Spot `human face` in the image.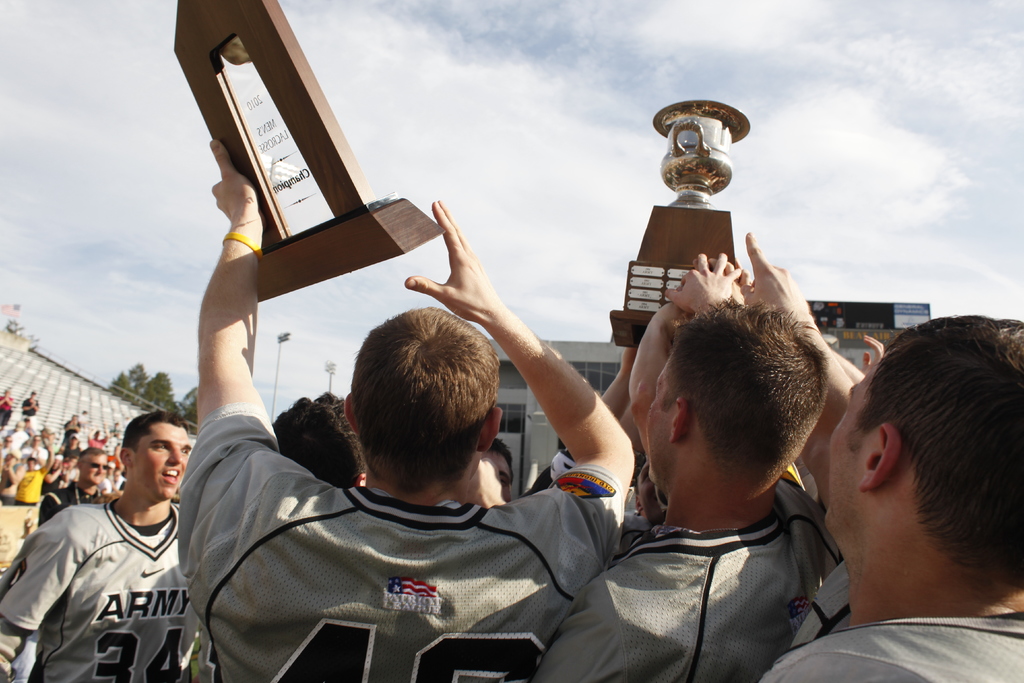
`human face` found at locate(476, 444, 516, 504).
